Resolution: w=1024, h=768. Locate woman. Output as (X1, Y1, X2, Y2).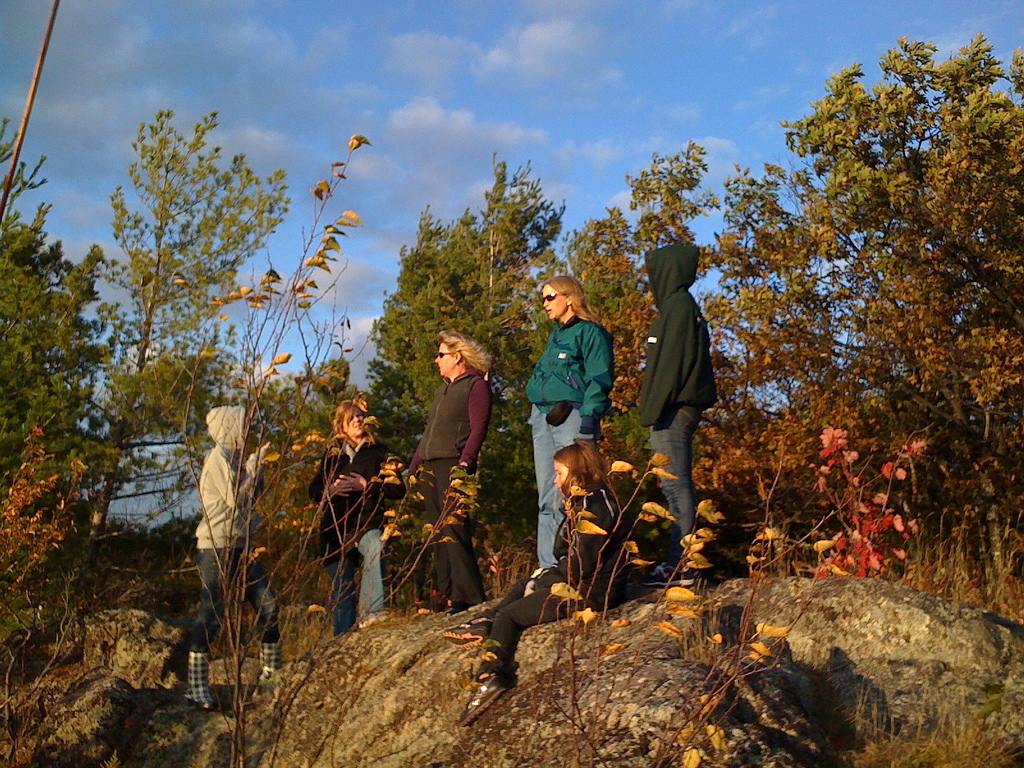
(526, 276, 611, 585).
